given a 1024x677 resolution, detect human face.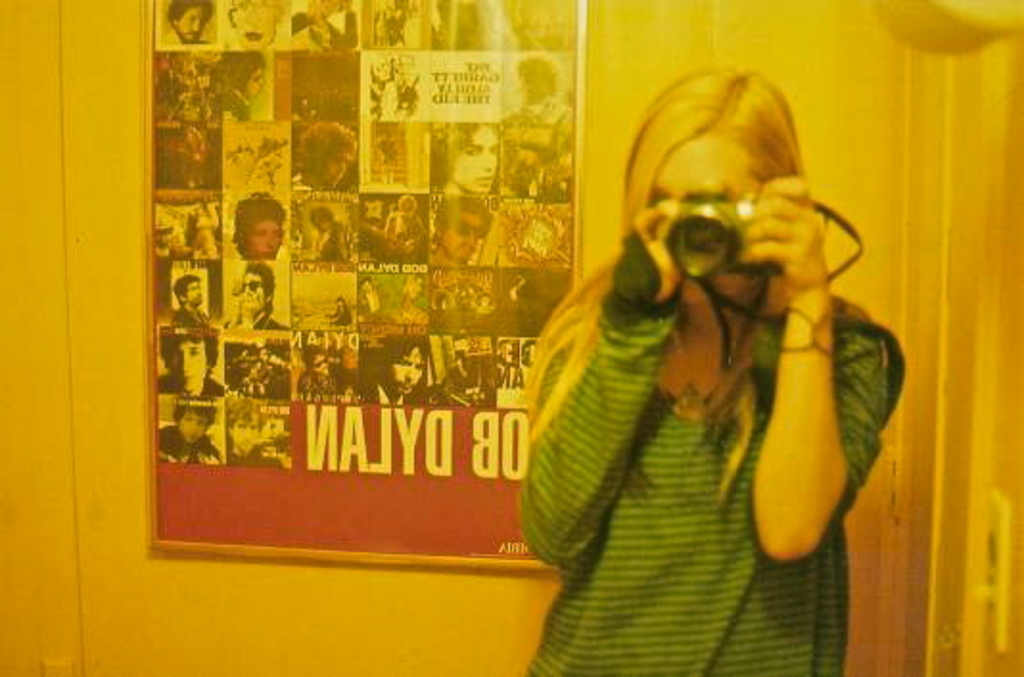
locate(382, 338, 428, 391).
